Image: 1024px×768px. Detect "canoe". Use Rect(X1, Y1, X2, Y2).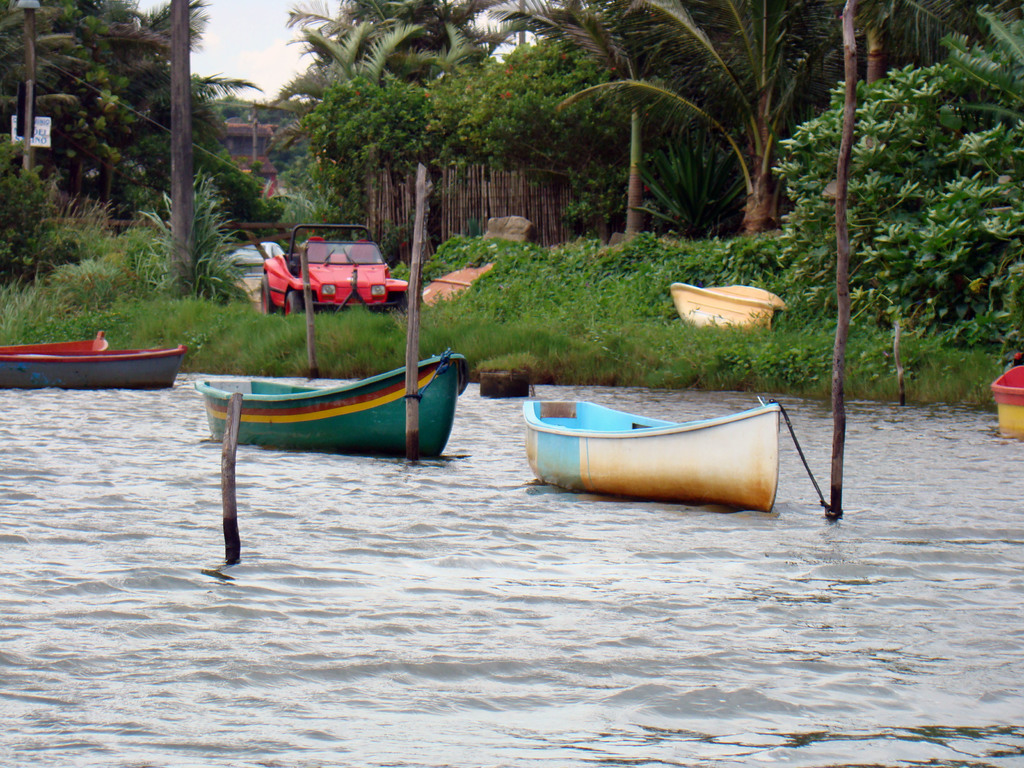
Rect(991, 360, 1023, 438).
